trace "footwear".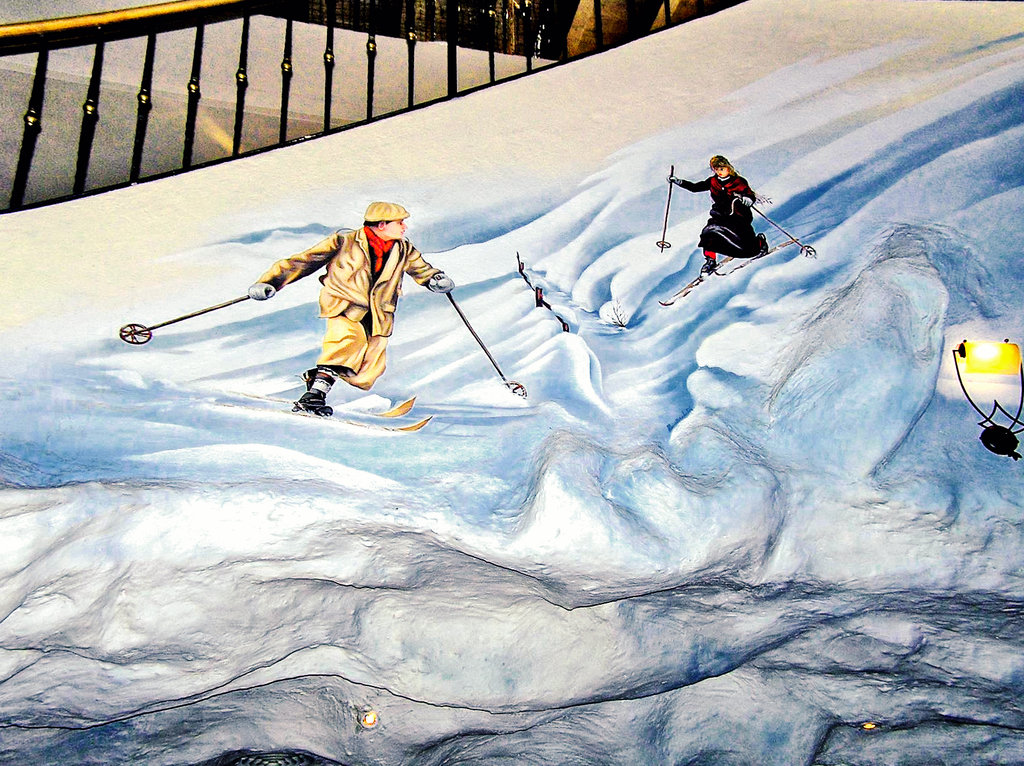
Traced to pyautogui.locateOnScreen(756, 232, 771, 256).
